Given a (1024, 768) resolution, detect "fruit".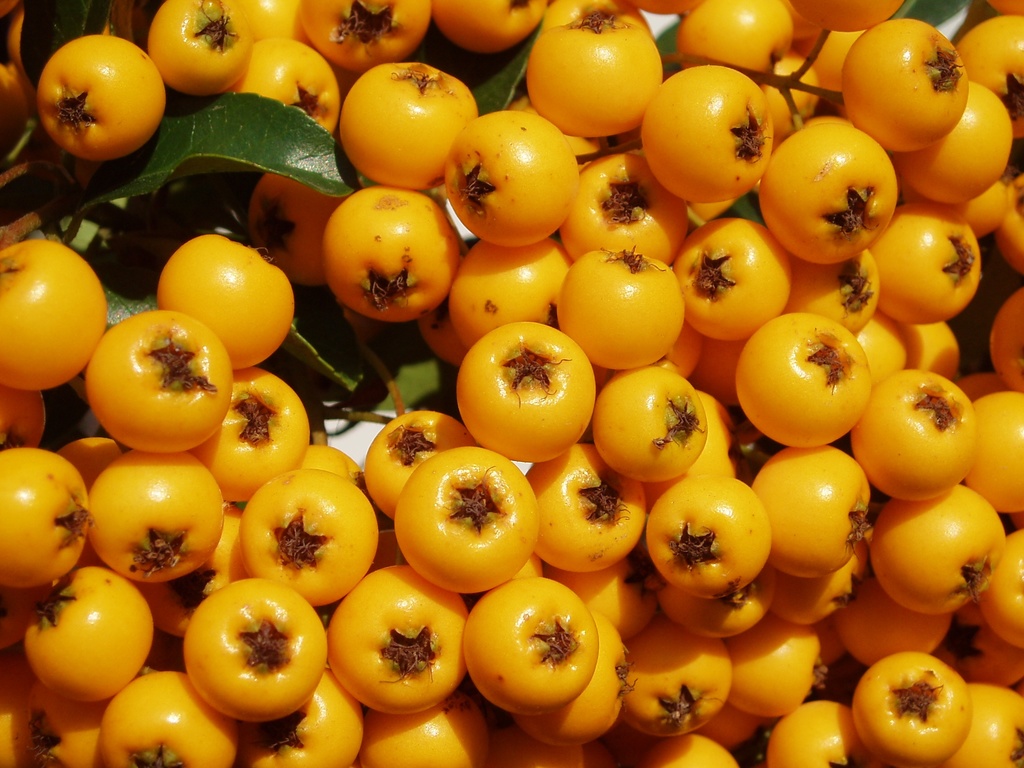
{"x1": 339, "y1": 63, "x2": 483, "y2": 193}.
